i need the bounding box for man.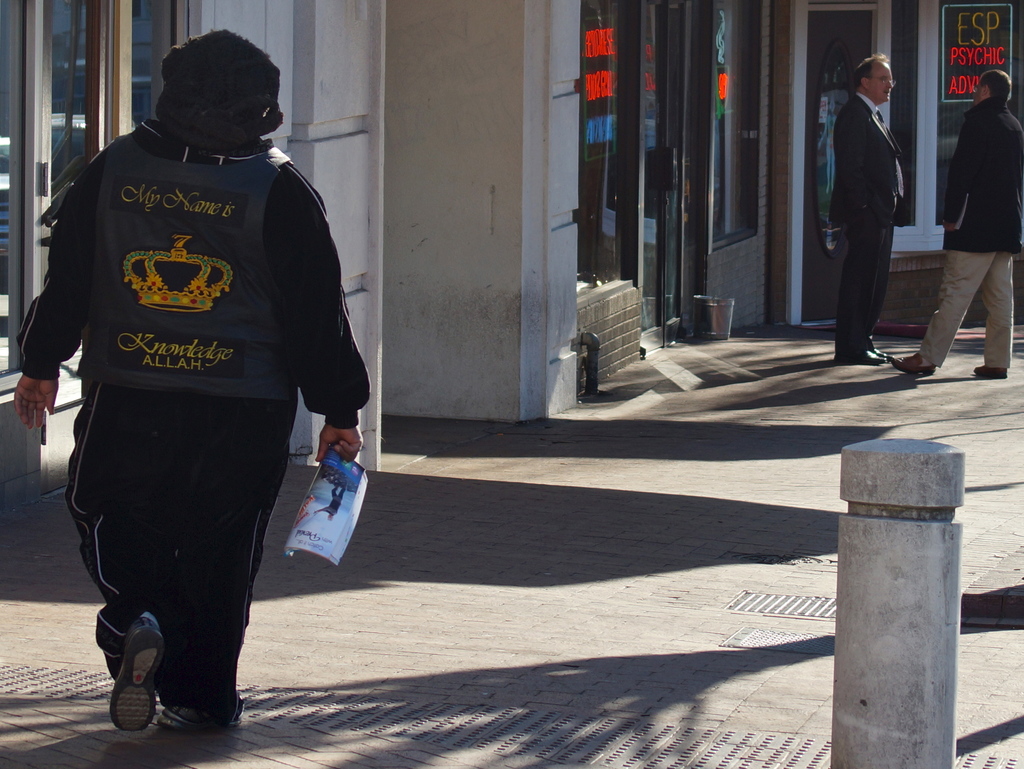
Here it is: x1=886 y1=70 x2=1023 y2=379.
